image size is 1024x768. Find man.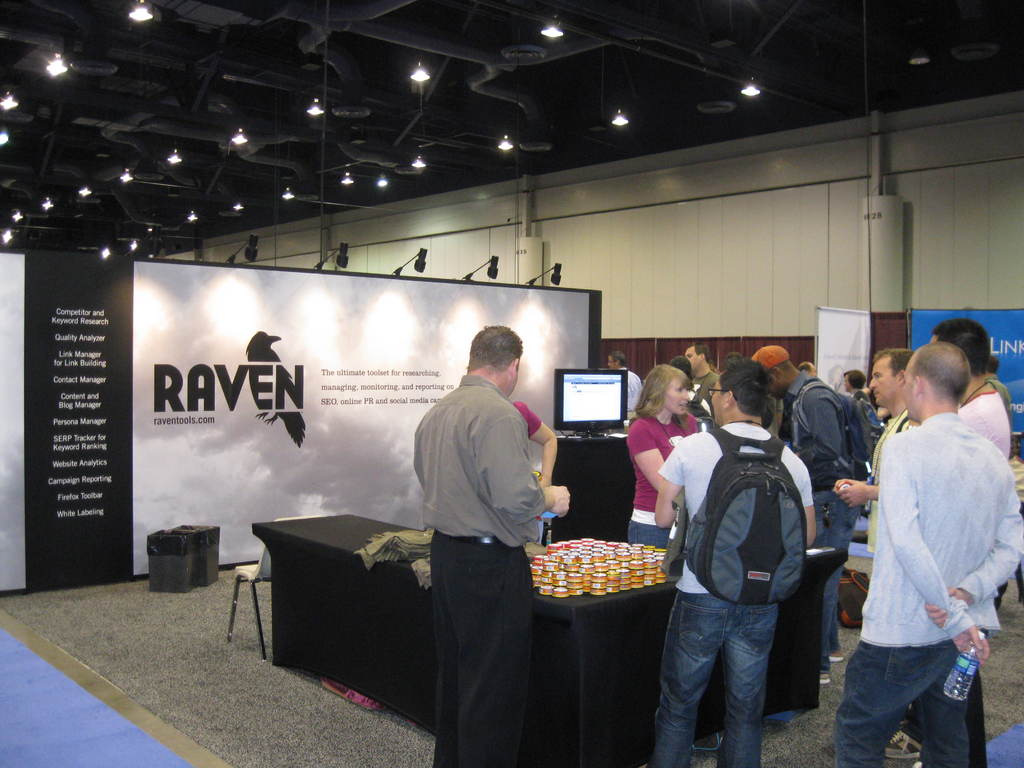
750, 342, 867, 709.
